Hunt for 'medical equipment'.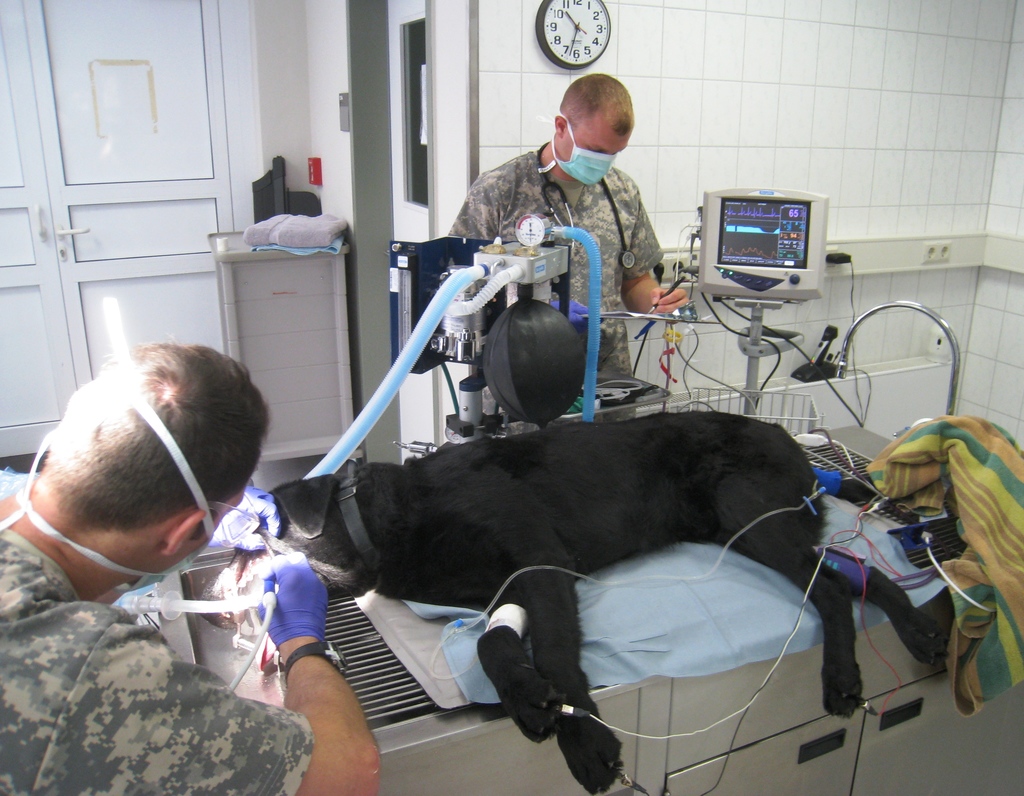
Hunted down at [x1=675, y1=188, x2=851, y2=413].
